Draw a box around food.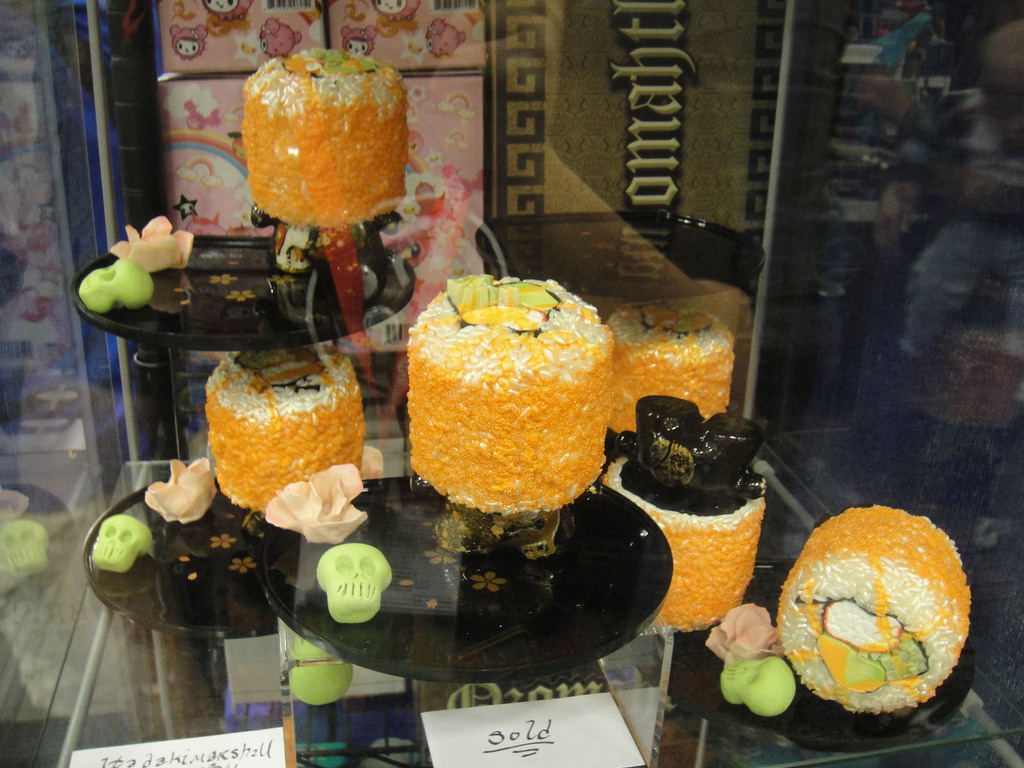
(x1=91, y1=515, x2=148, y2=575).
